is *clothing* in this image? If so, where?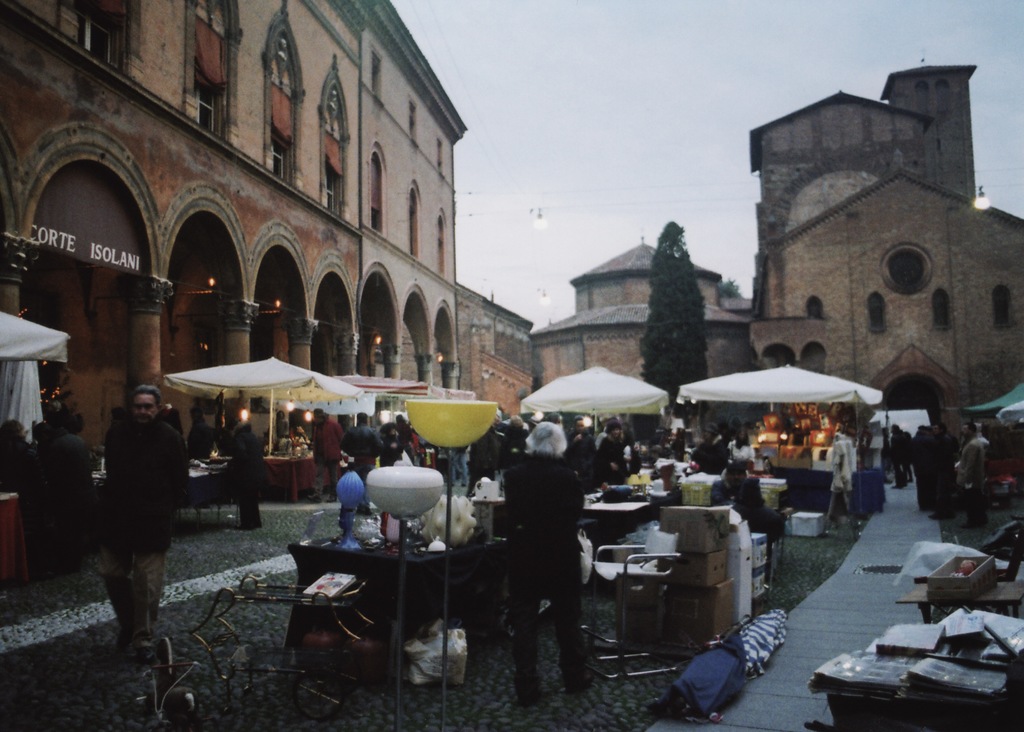
Yes, at BBox(595, 437, 630, 479).
